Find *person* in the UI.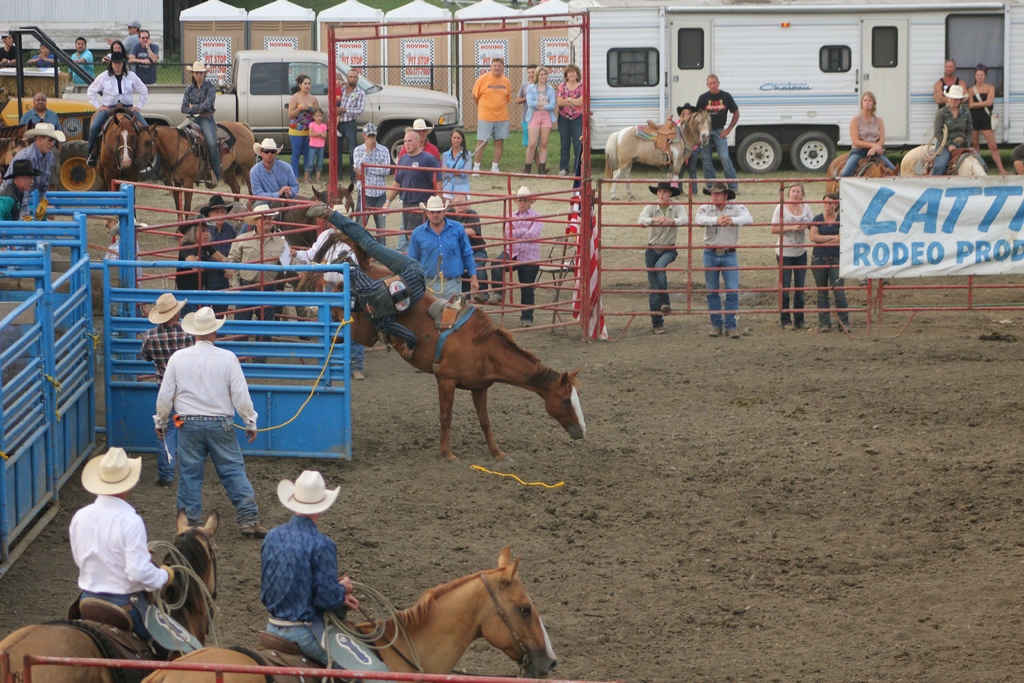
UI element at (x1=695, y1=183, x2=755, y2=340).
